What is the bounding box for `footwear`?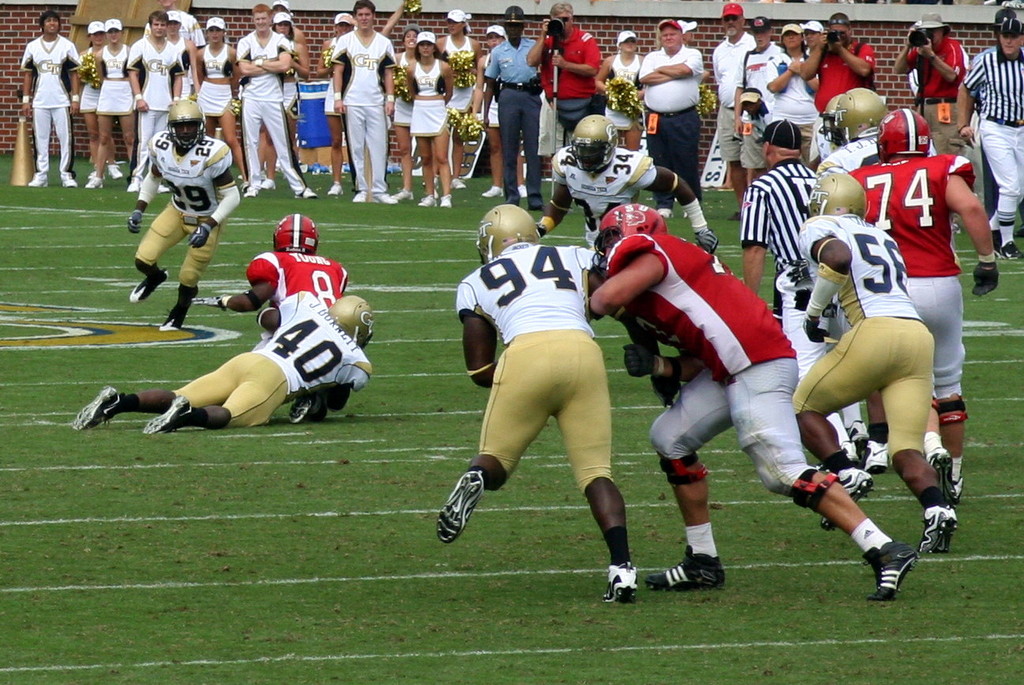
(left=129, top=269, right=165, bottom=295).
